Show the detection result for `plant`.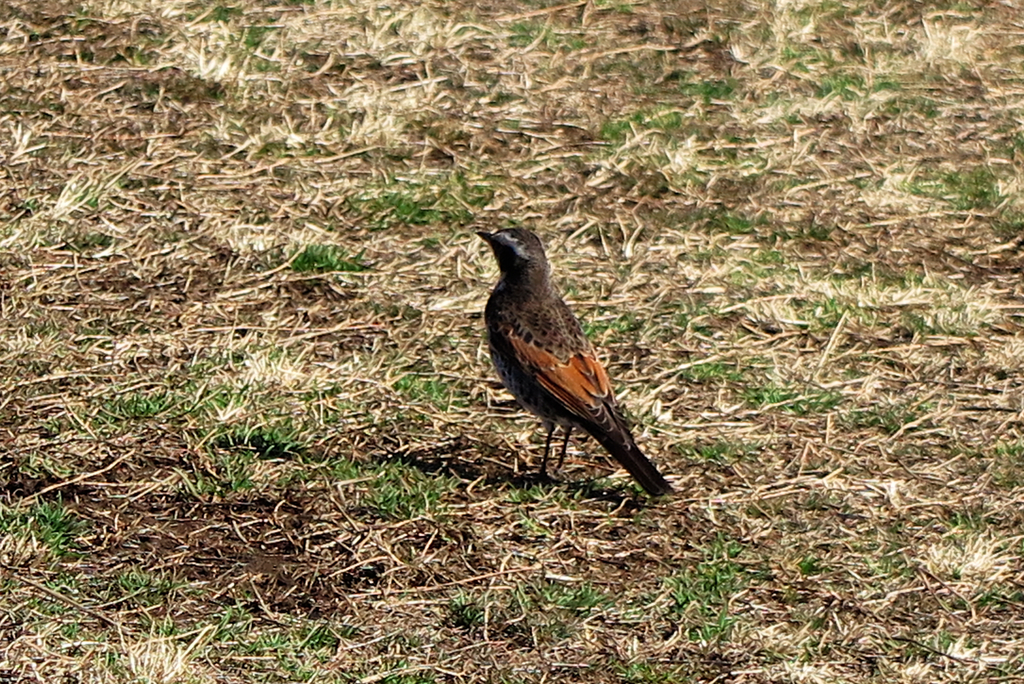
<box>619,653,707,683</box>.
